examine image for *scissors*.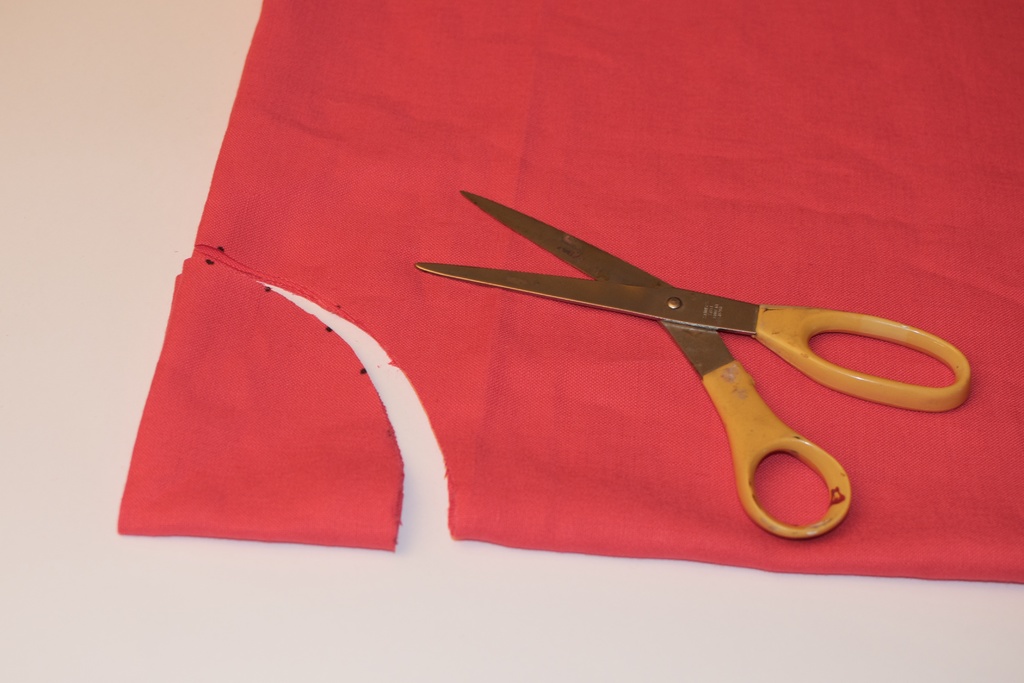
Examination result: BBox(412, 192, 977, 539).
